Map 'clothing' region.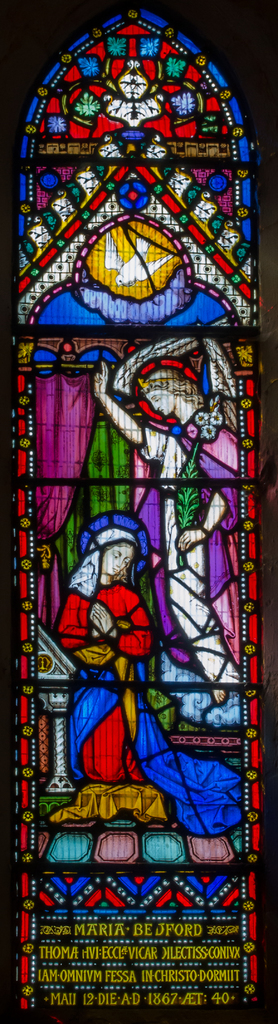
Mapped to 139, 409, 237, 684.
